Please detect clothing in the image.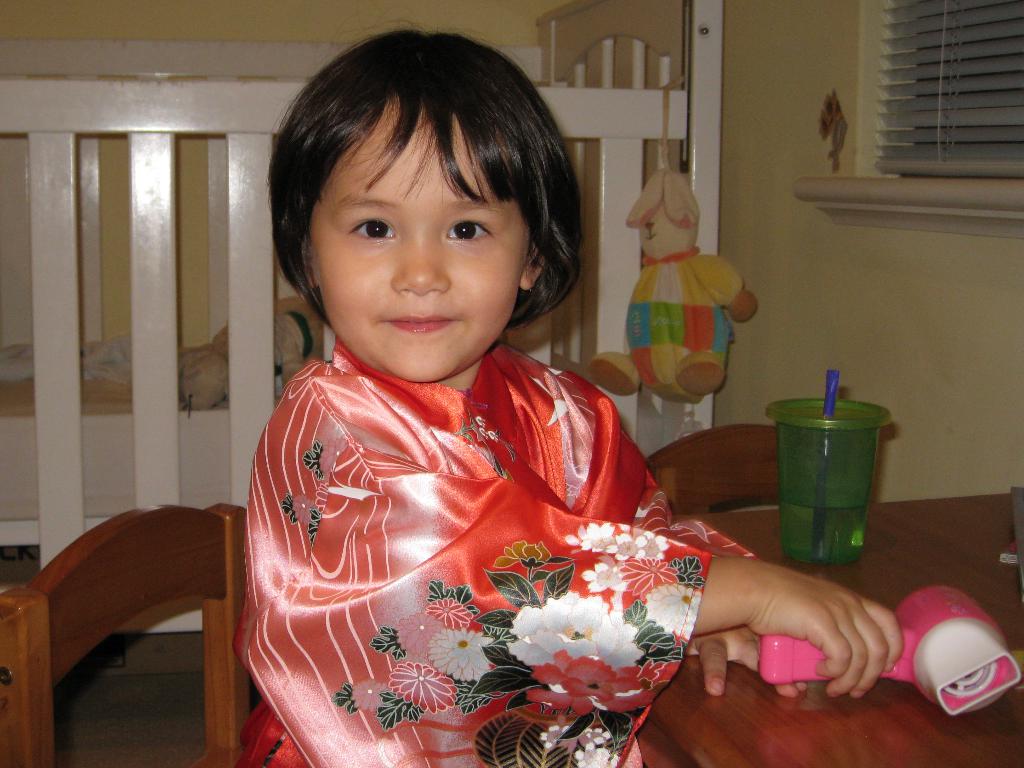
(189,287,692,762).
